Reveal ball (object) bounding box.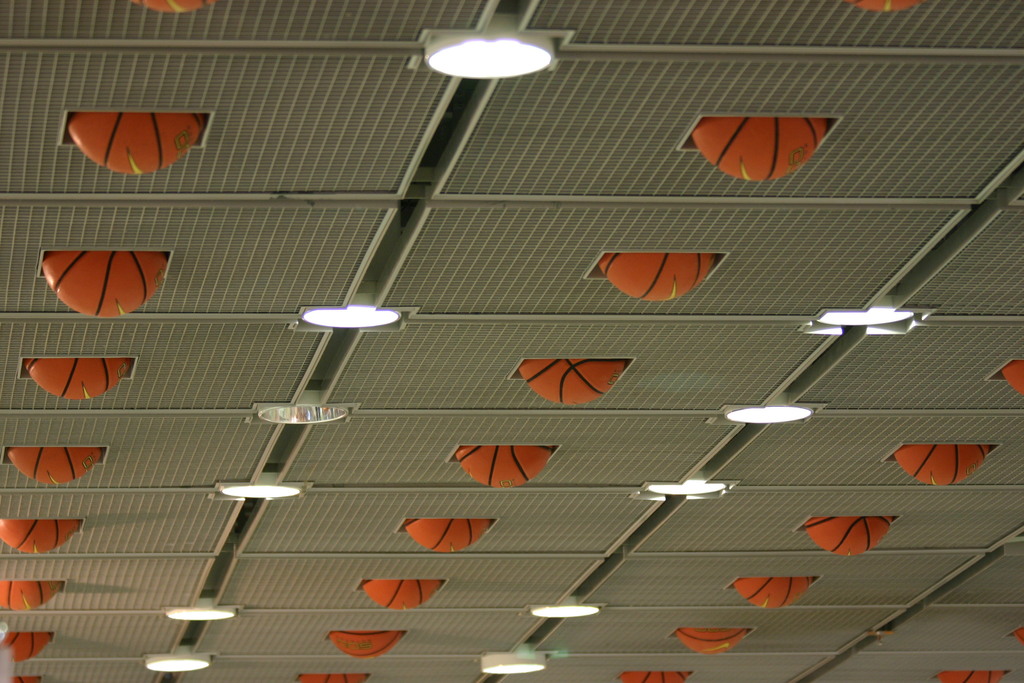
Revealed: 692 120 828 183.
